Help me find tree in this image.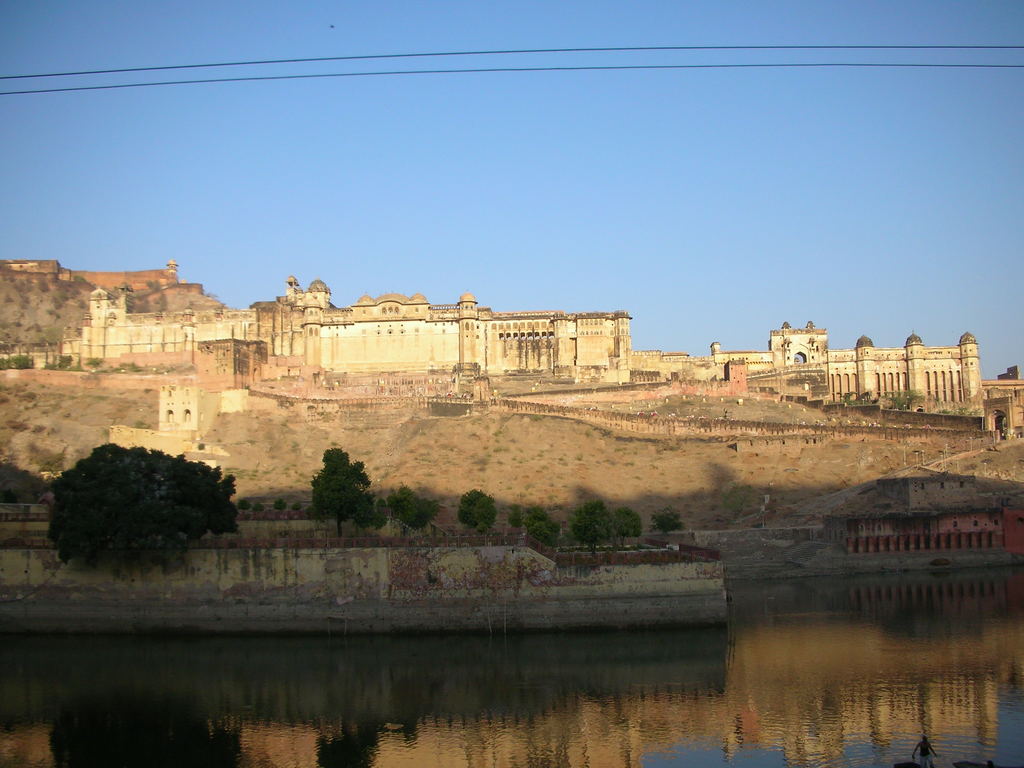
Found it: [386,483,439,533].
